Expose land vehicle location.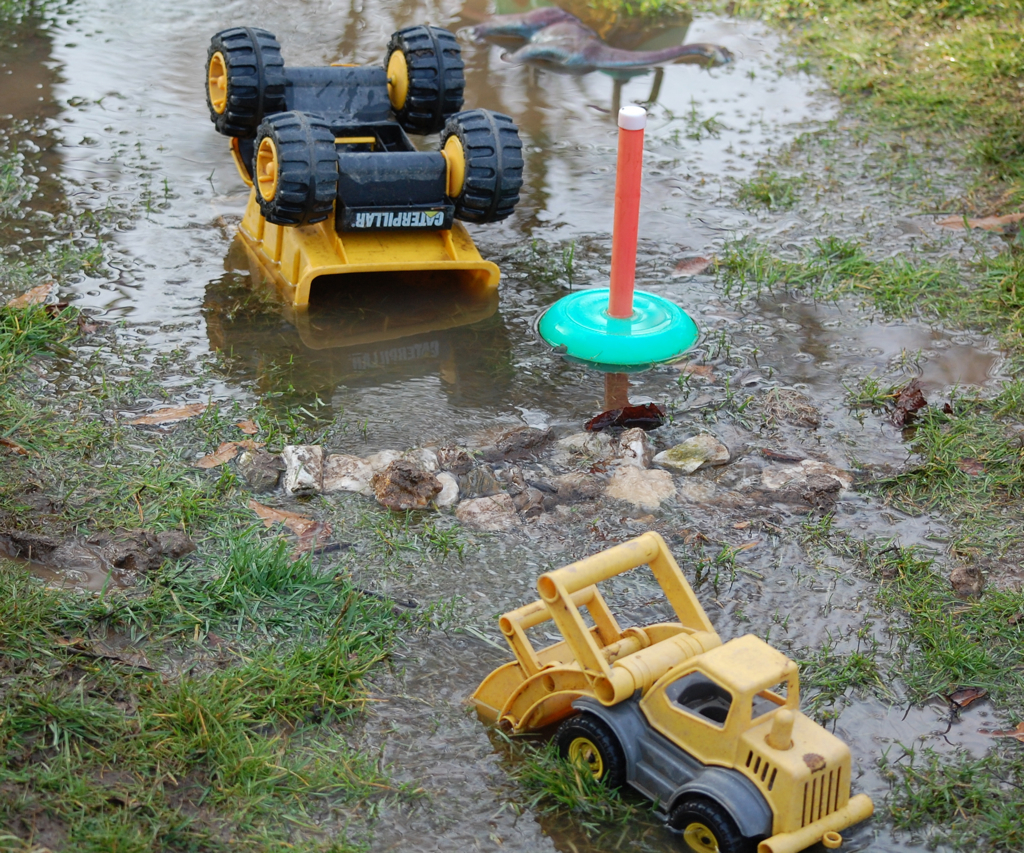
Exposed at select_region(200, 27, 526, 359).
